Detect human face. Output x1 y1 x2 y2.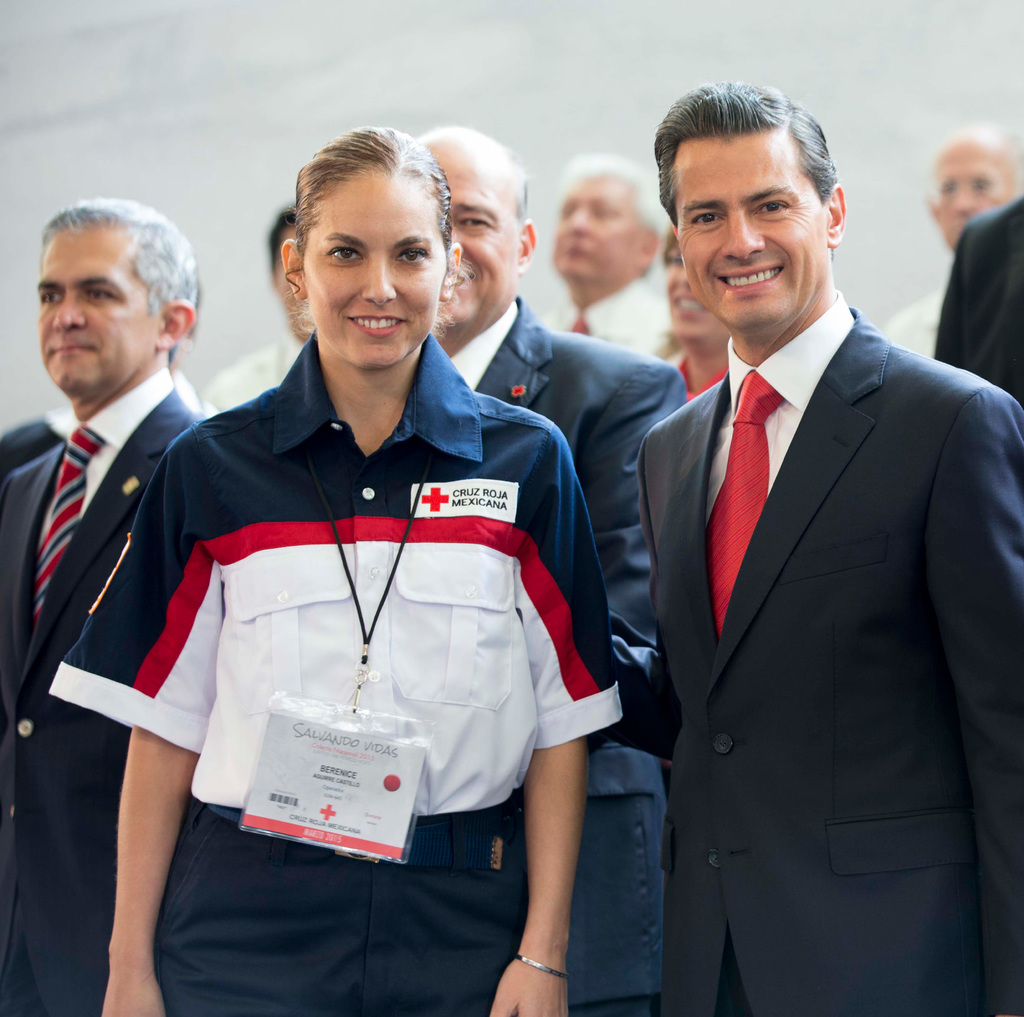
275 225 314 334.
